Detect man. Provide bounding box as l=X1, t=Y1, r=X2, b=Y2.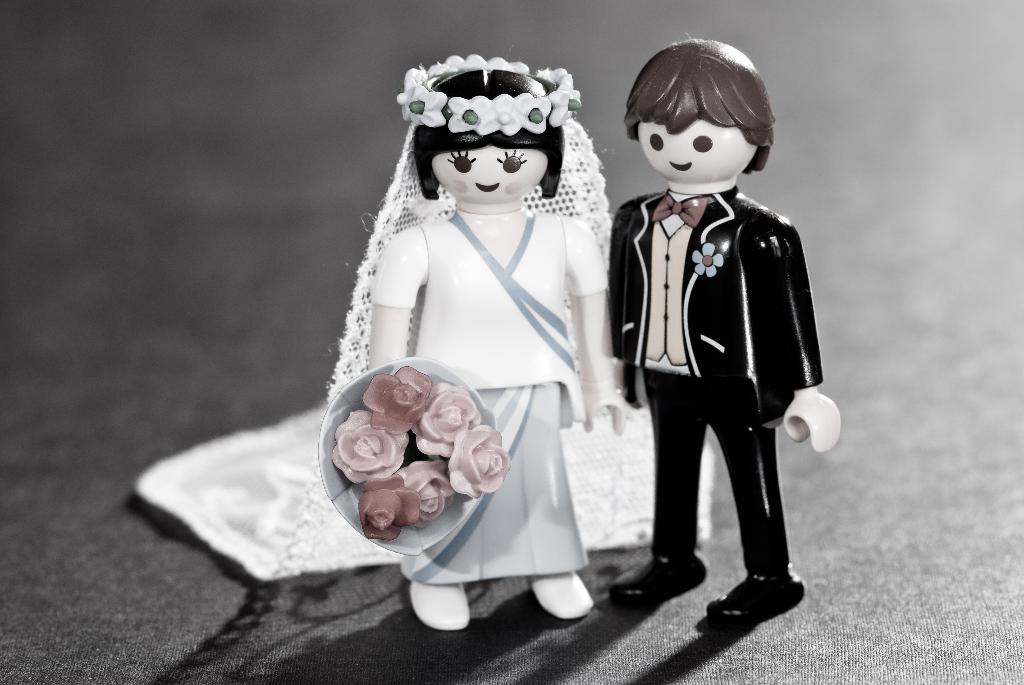
l=593, t=59, r=829, b=622.
